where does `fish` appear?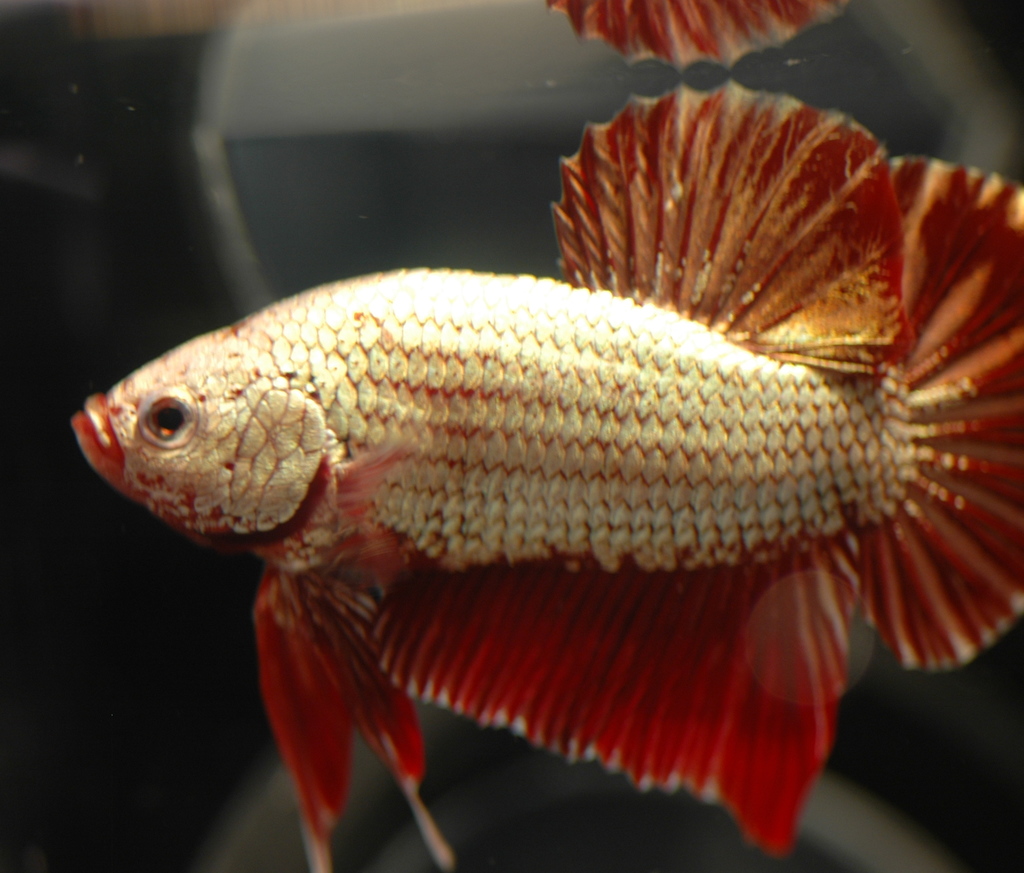
Appears at l=65, t=78, r=1023, b=872.
